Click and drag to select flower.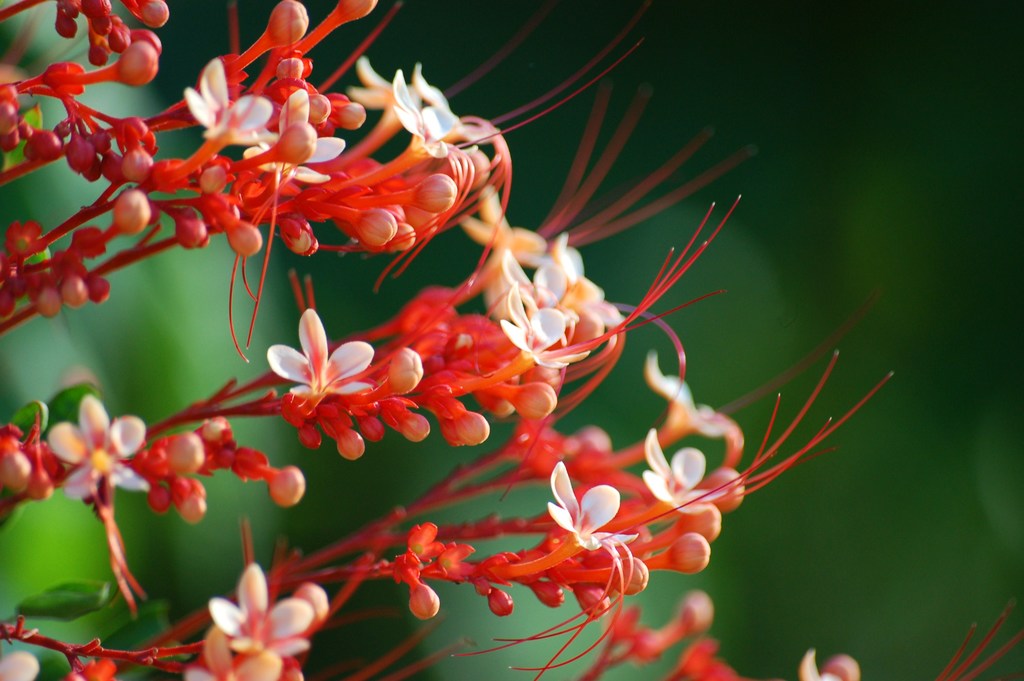
Selection: (181,624,273,680).
